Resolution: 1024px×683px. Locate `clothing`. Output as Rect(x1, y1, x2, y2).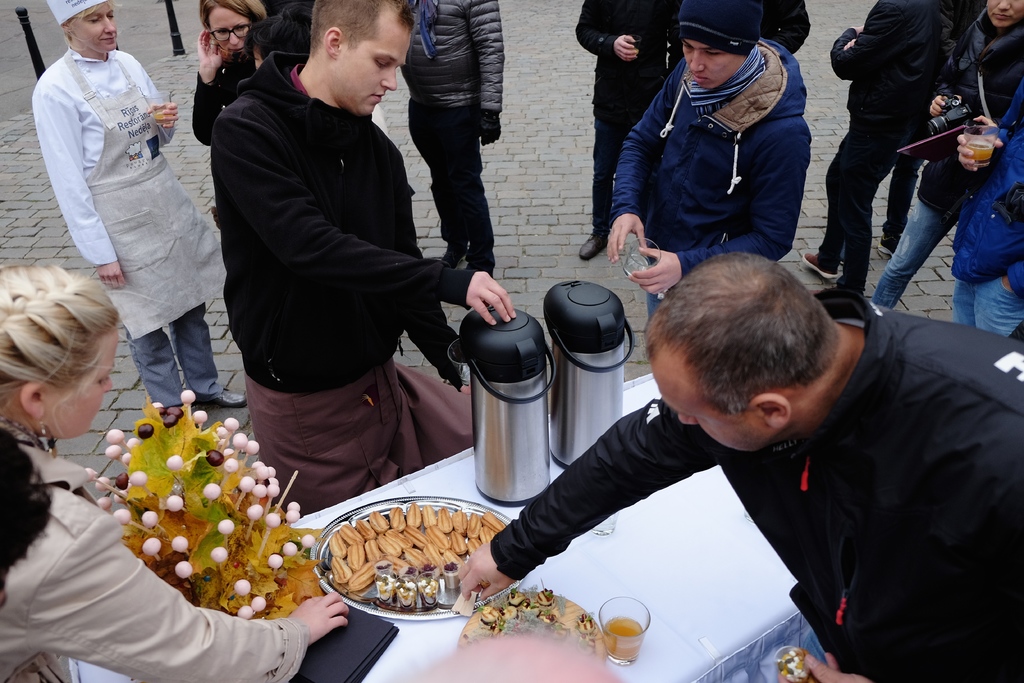
Rect(572, 0, 682, 234).
